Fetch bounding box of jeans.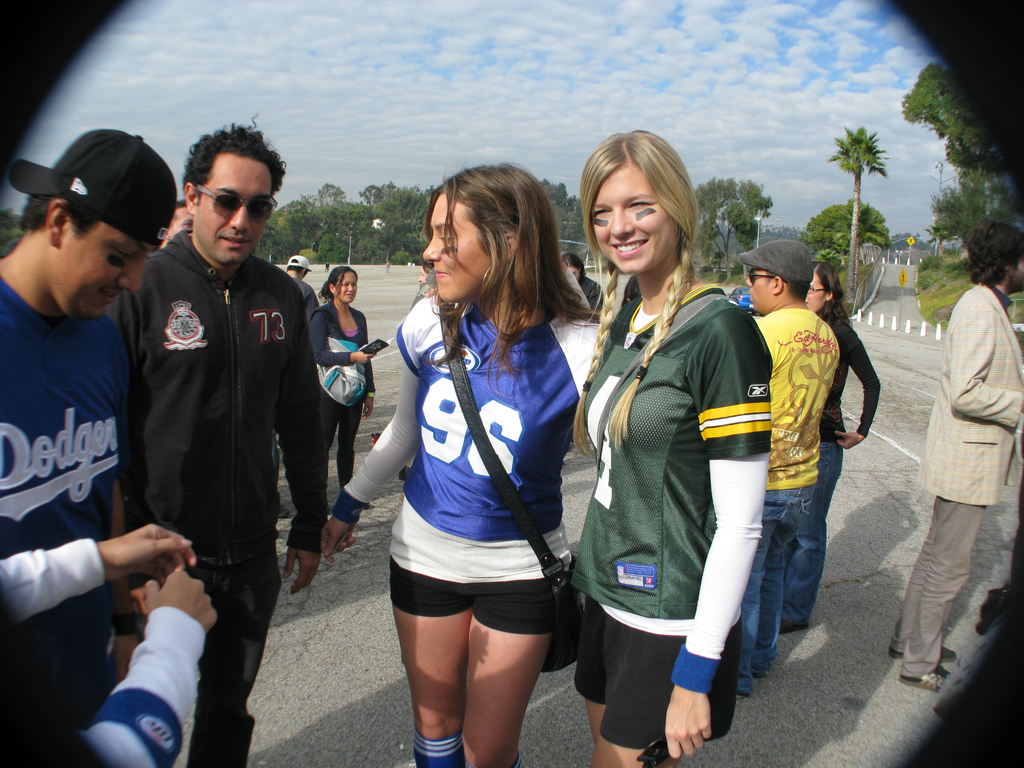
Bbox: select_region(737, 483, 816, 695).
